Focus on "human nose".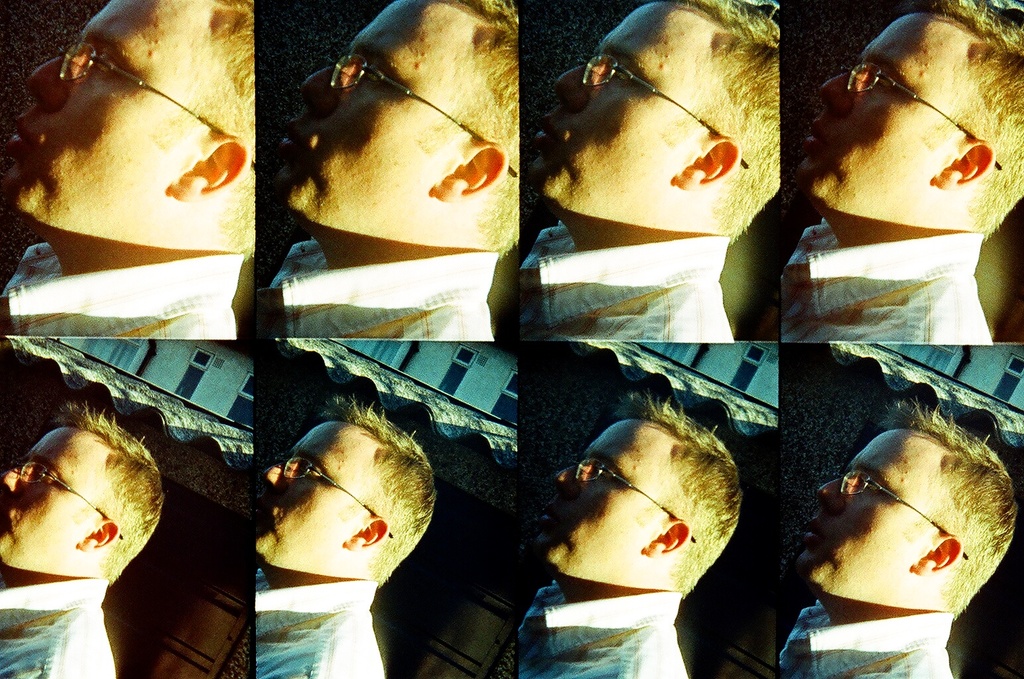
Focused at select_region(556, 465, 586, 502).
